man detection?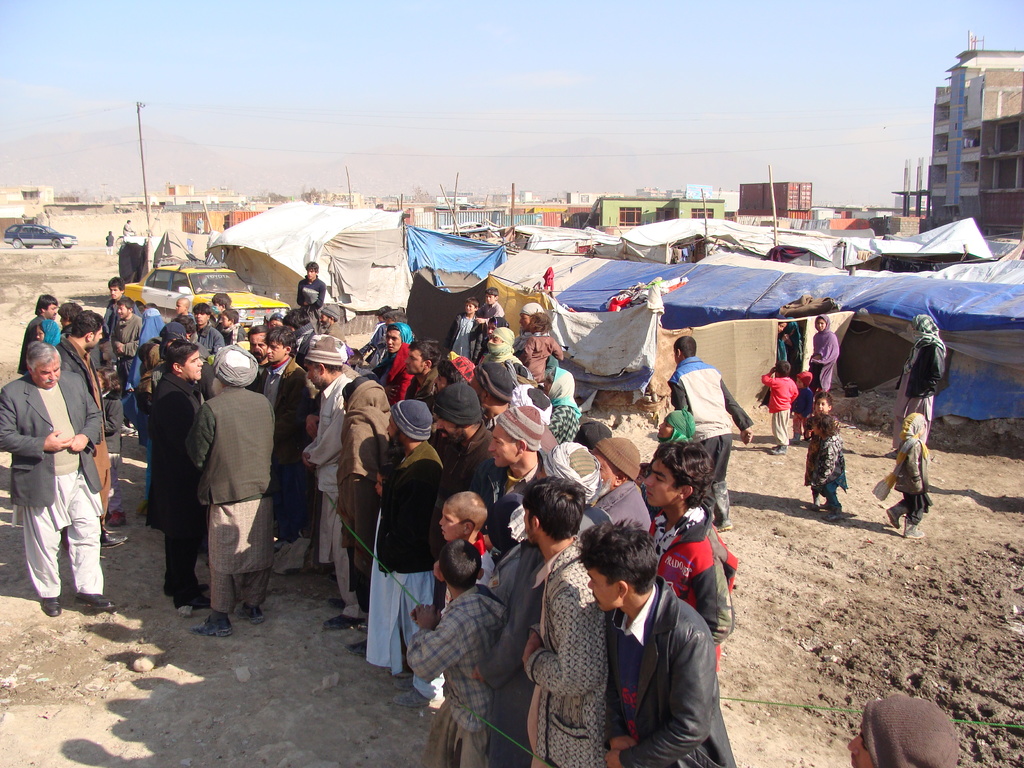
(left=123, top=218, right=134, bottom=237)
